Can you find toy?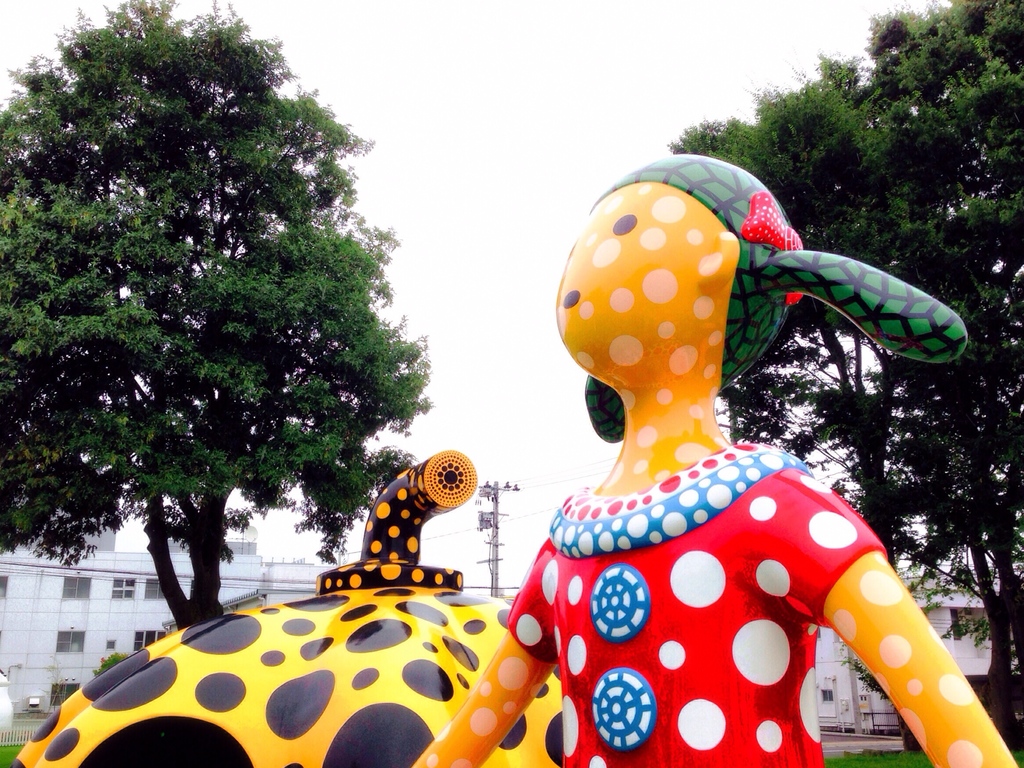
Yes, bounding box: Rect(1, 441, 568, 767).
